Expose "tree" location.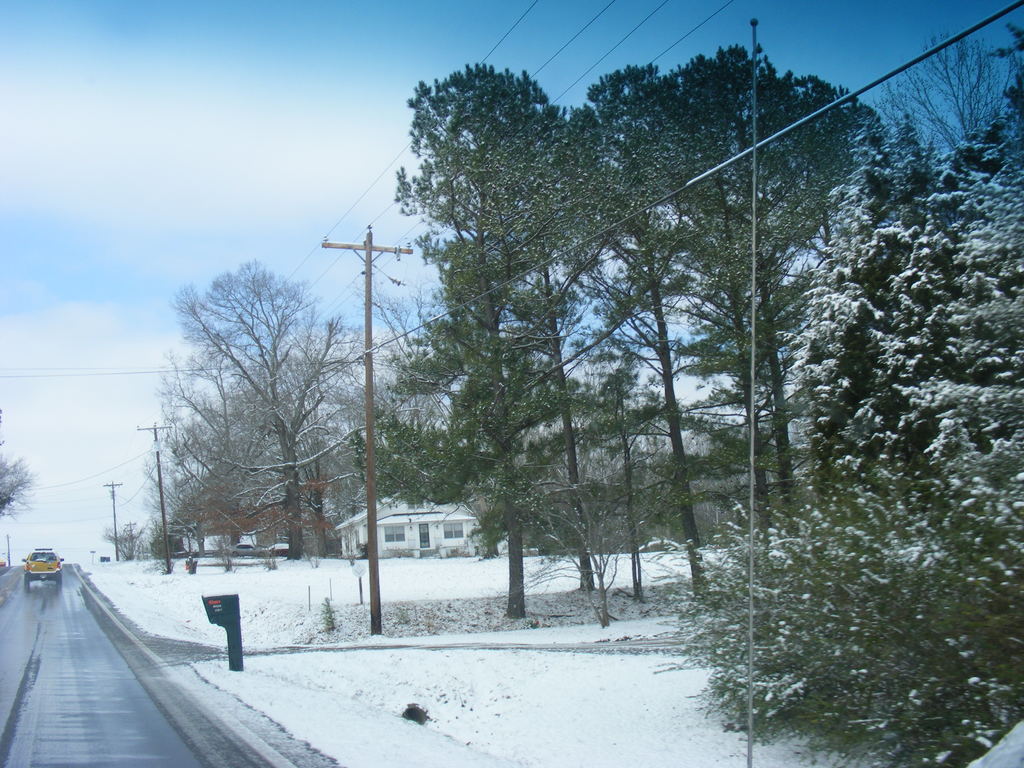
Exposed at {"left": 0, "top": 442, "right": 39, "bottom": 522}.
